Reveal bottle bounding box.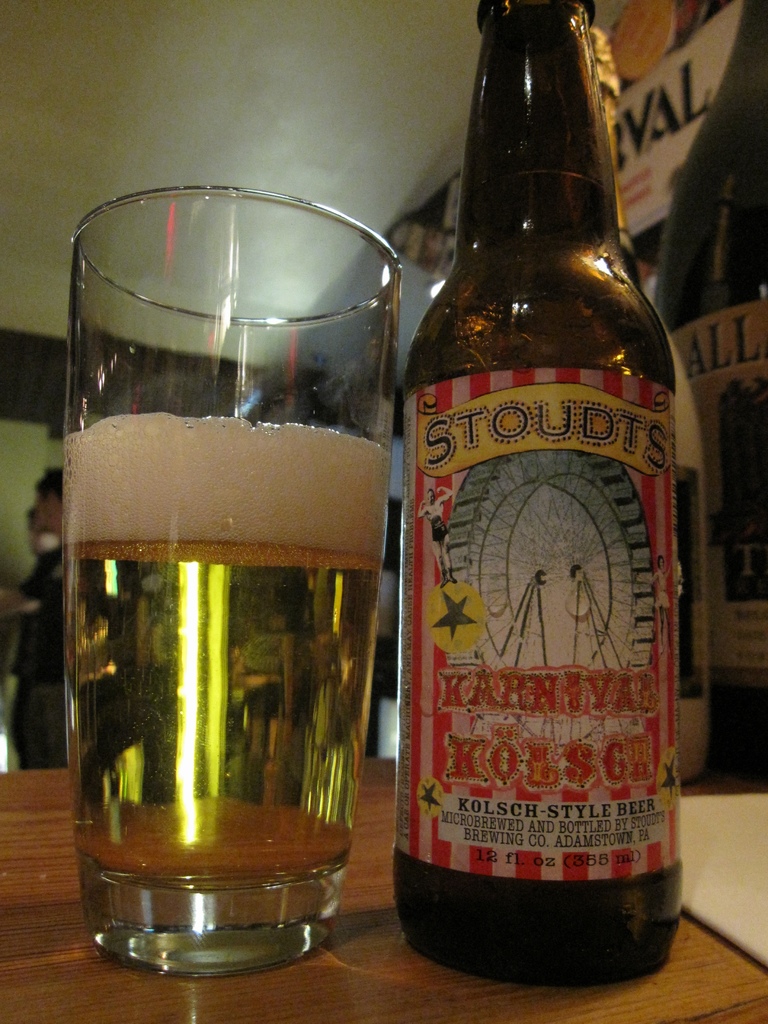
Revealed: box=[387, 0, 687, 989].
